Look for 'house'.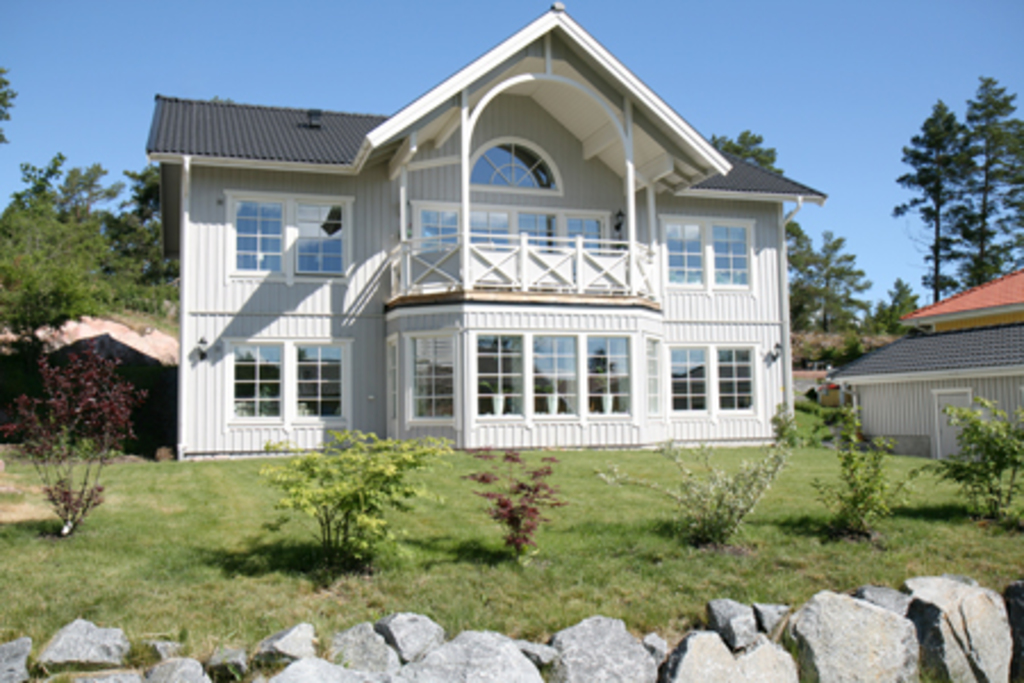
Found: Rect(146, 0, 824, 460).
